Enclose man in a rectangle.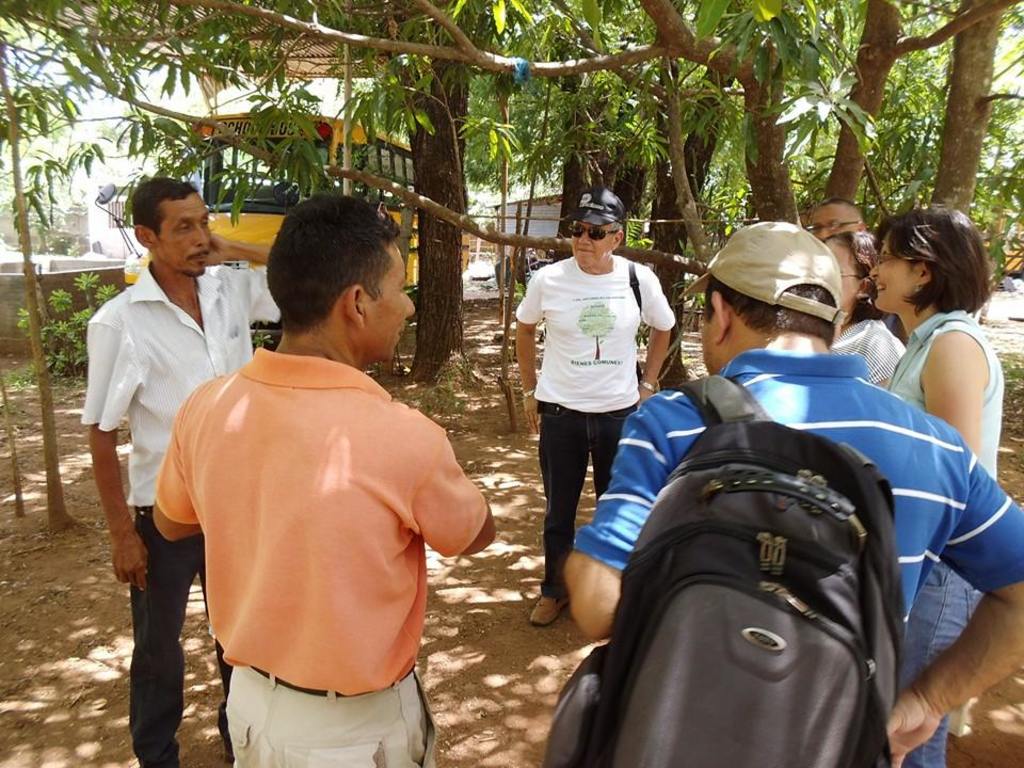
bbox=(514, 189, 677, 625).
